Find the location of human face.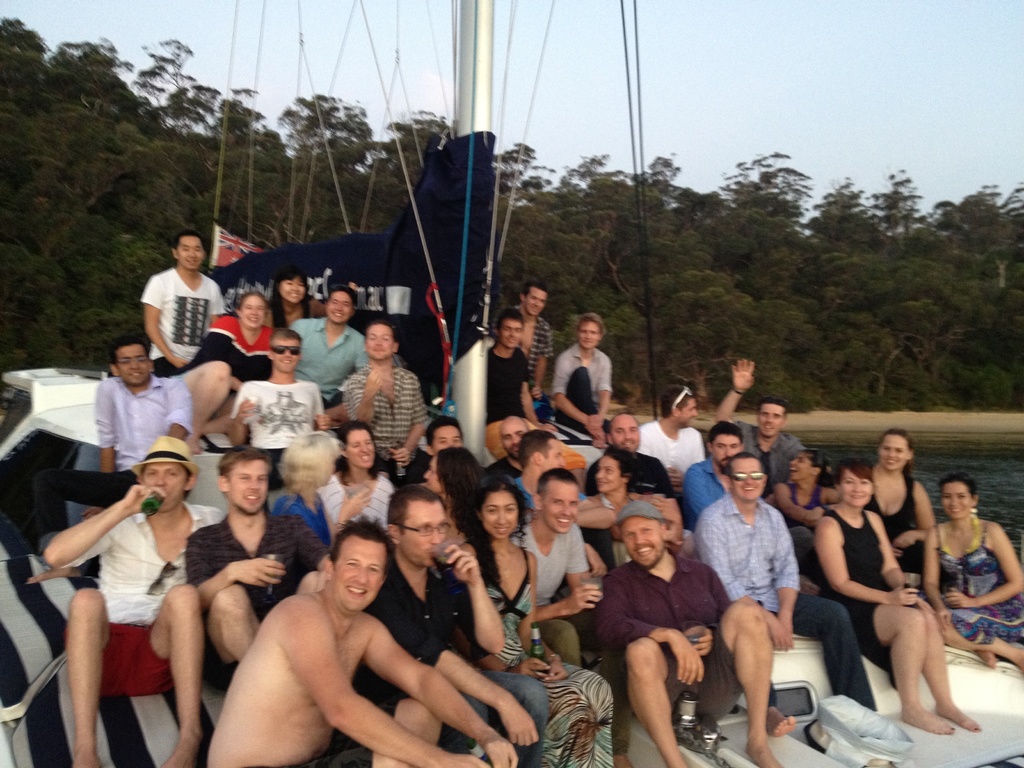
Location: {"x1": 282, "y1": 274, "x2": 306, "y2": 298}.
